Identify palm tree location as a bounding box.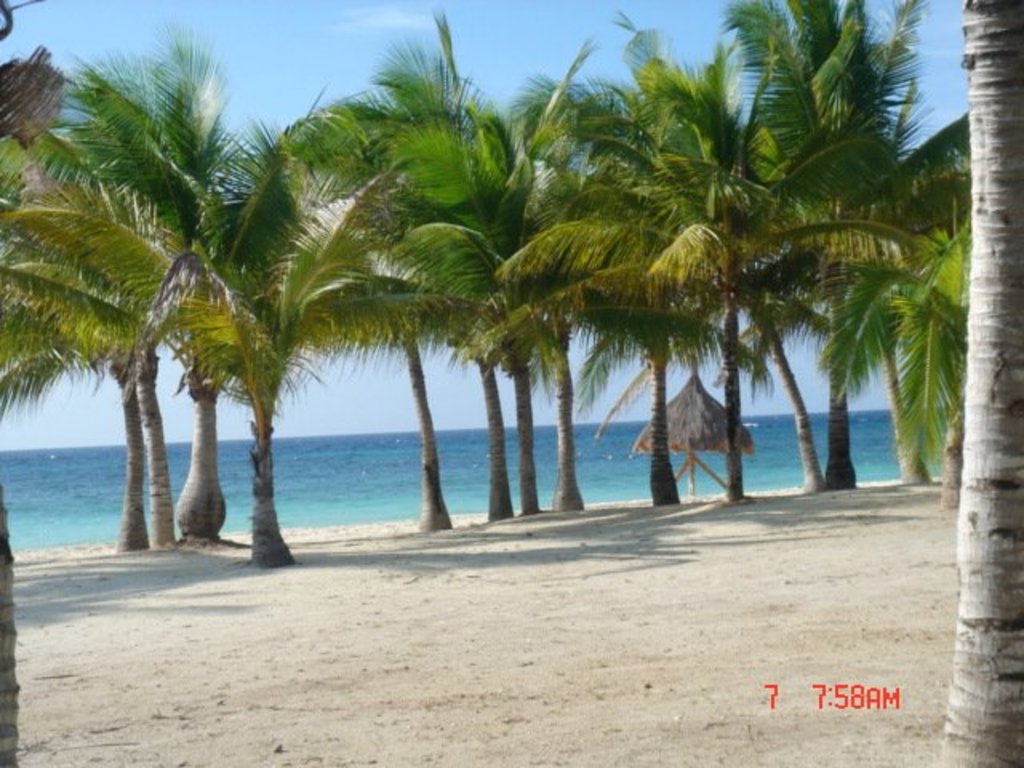
bbox(782, 141, 952, 462).
